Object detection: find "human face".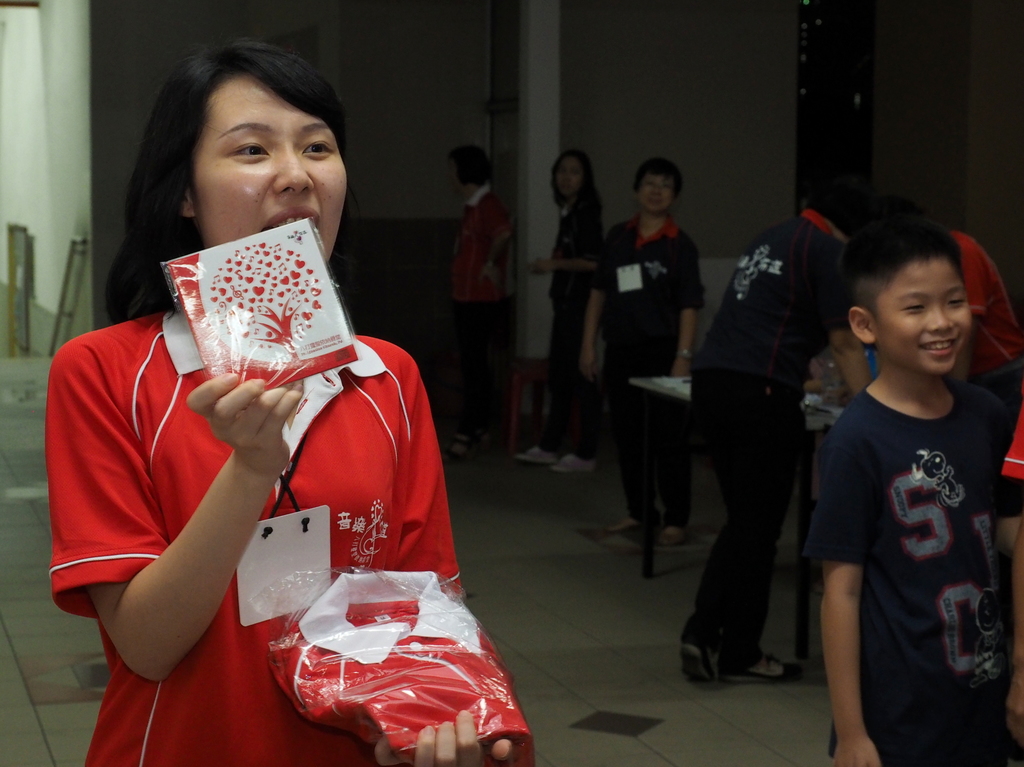
rect(193, 69, 353, 262).
